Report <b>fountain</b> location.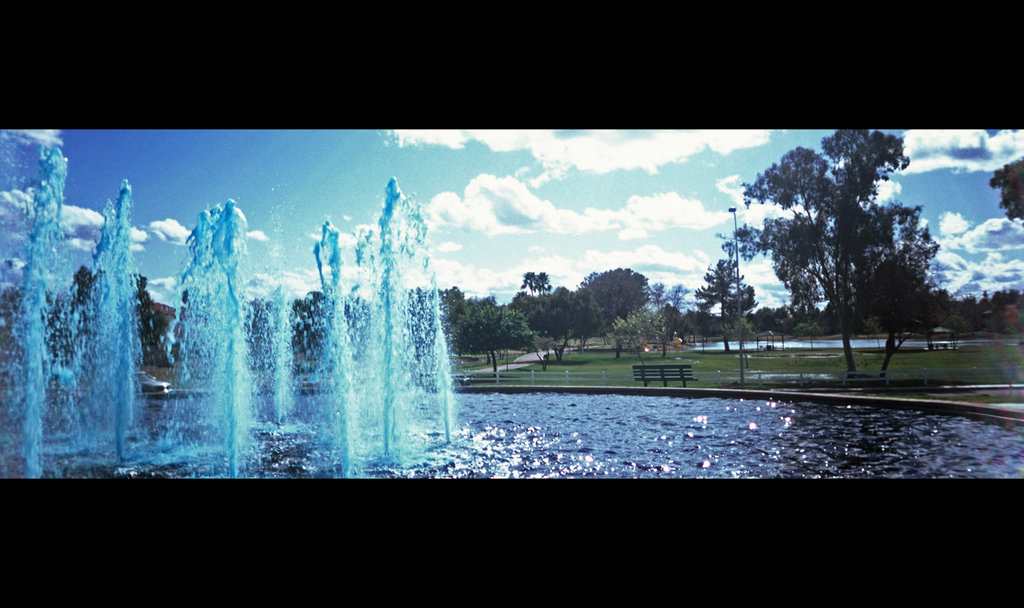
Report: (0, 133, 1023, 484).
